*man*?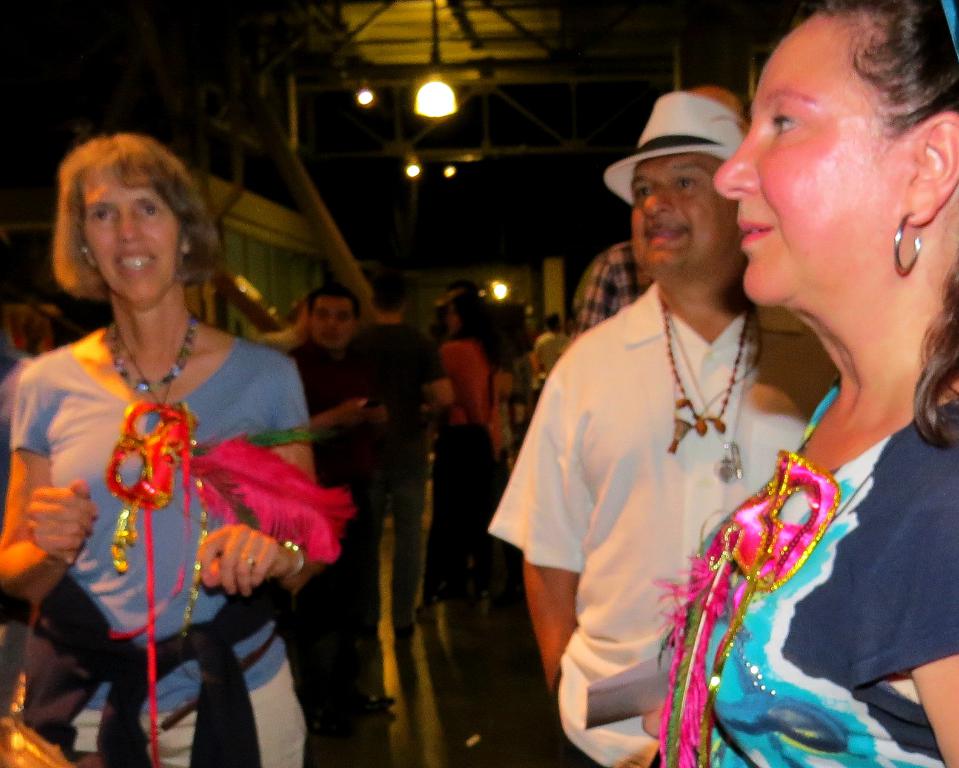
select_region(286, 281, 405, 715)
